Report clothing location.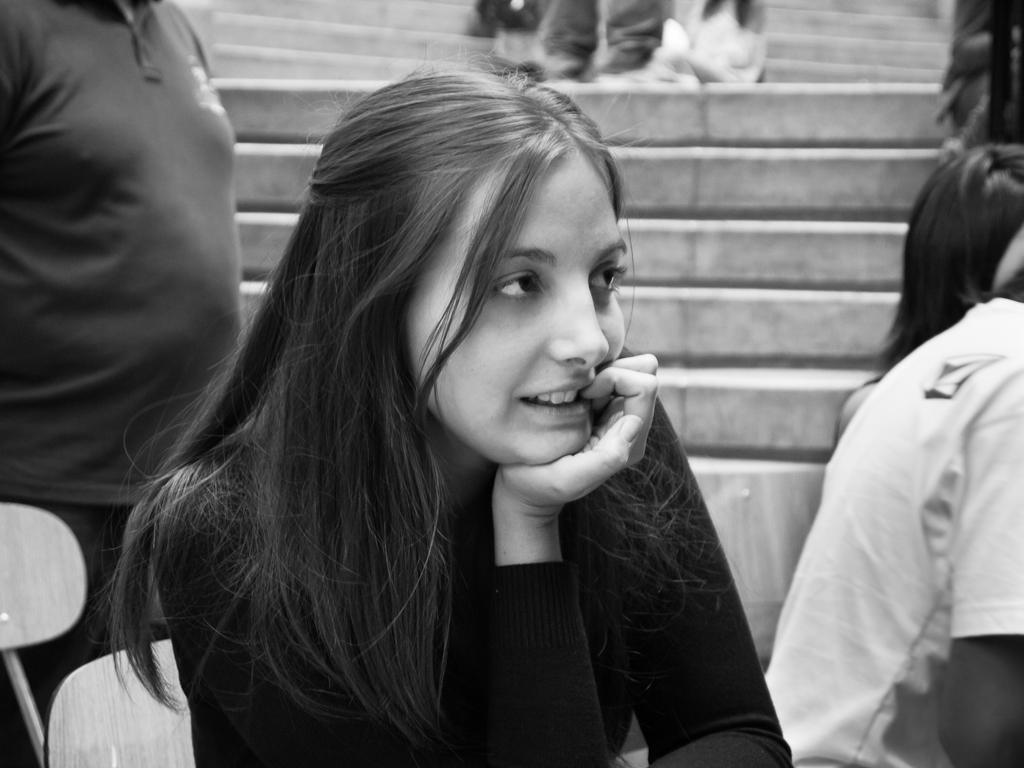
Report: region(754, 309, 1023, 767).
